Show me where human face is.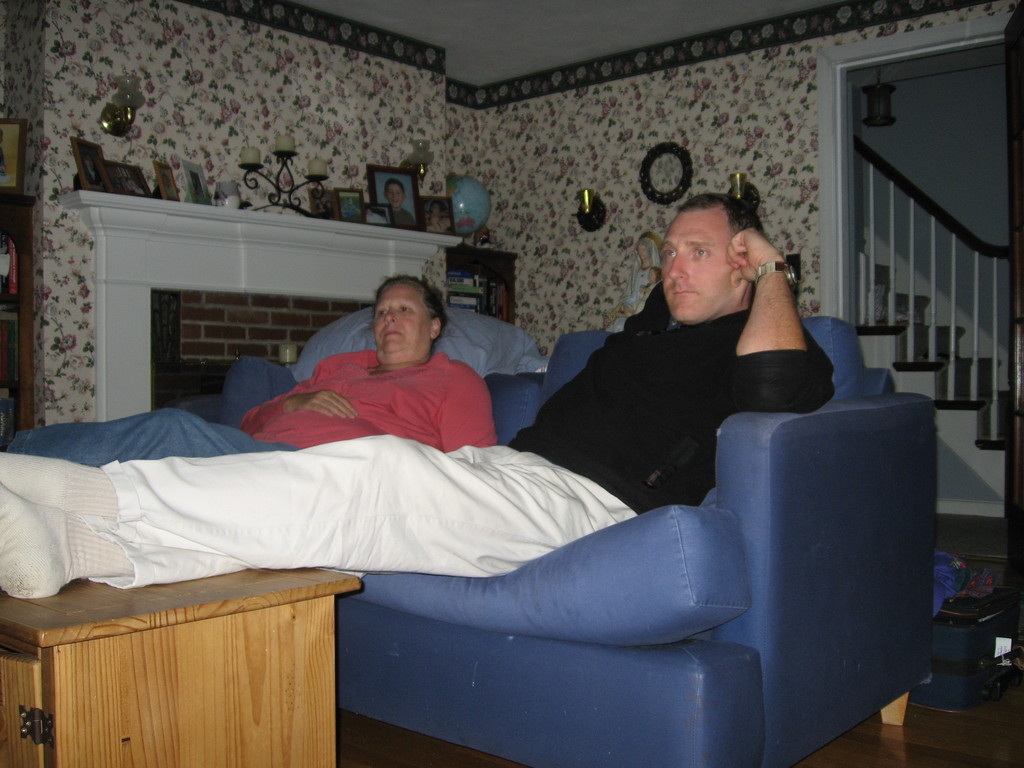
human face is at locate(384, 180, 407, 205).
